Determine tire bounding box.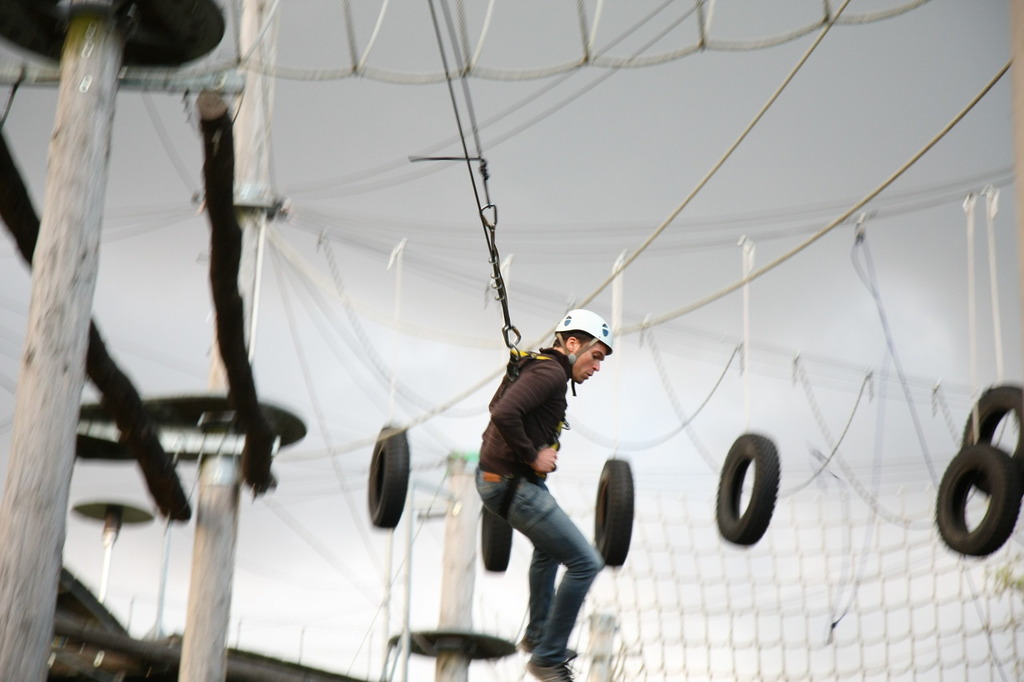
Determined: <region>958, 379, 1023, 493</region>.
